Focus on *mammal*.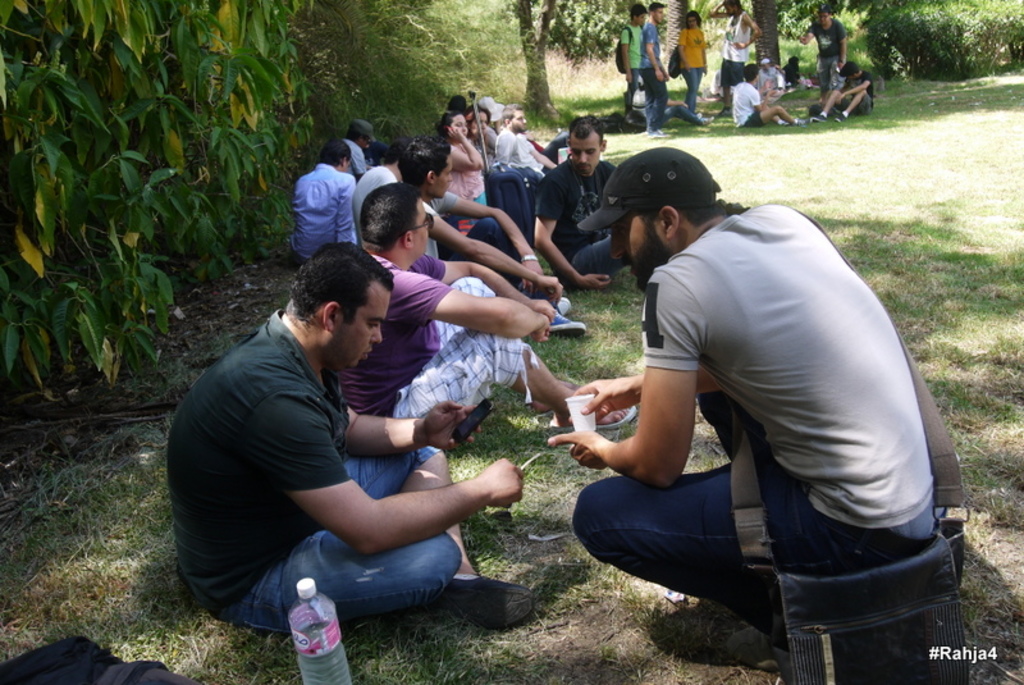
Focused at (x1=338, y1=179, x2=644, y2=428).
